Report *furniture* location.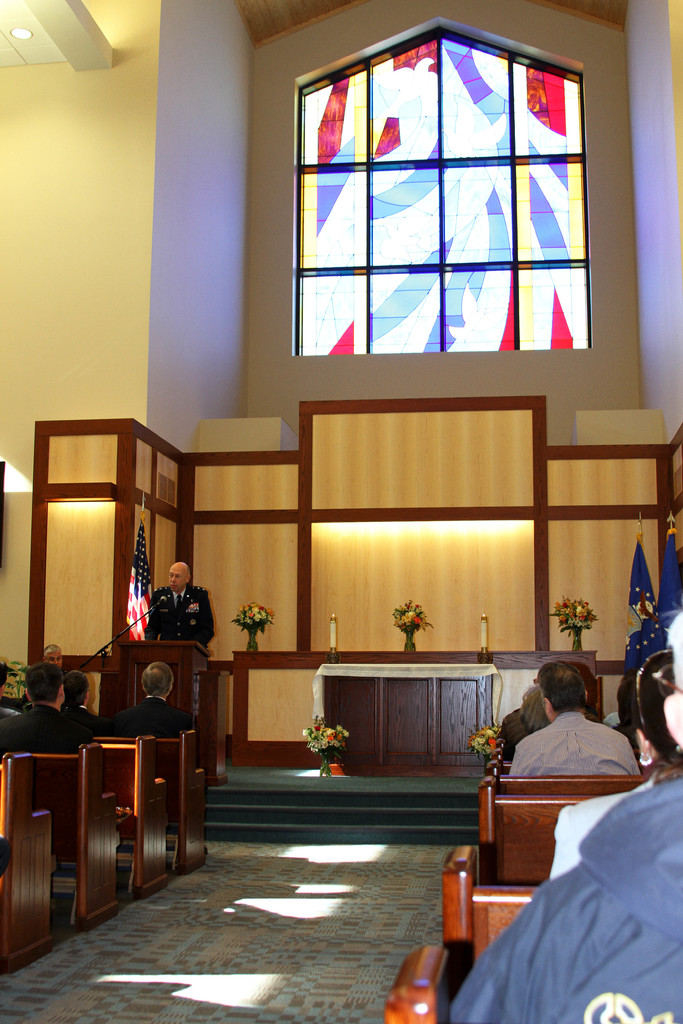
Report: {"x1": 383, "y1": 943, "x2": 449, "y2": 1023}.
